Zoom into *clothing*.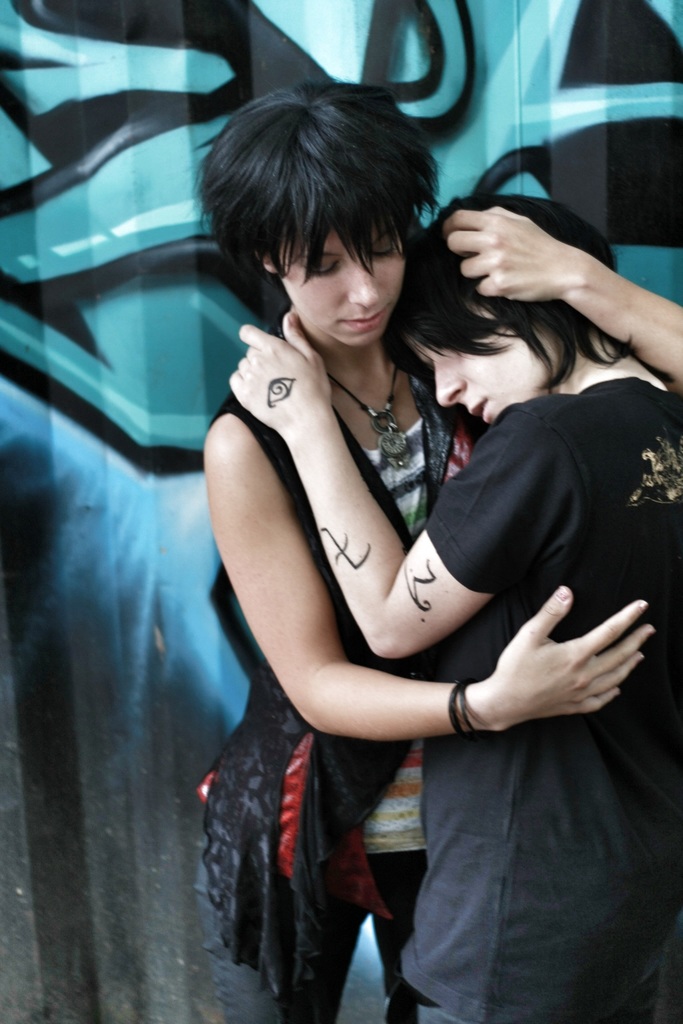
Zoom target: (214,287,477,1020).
